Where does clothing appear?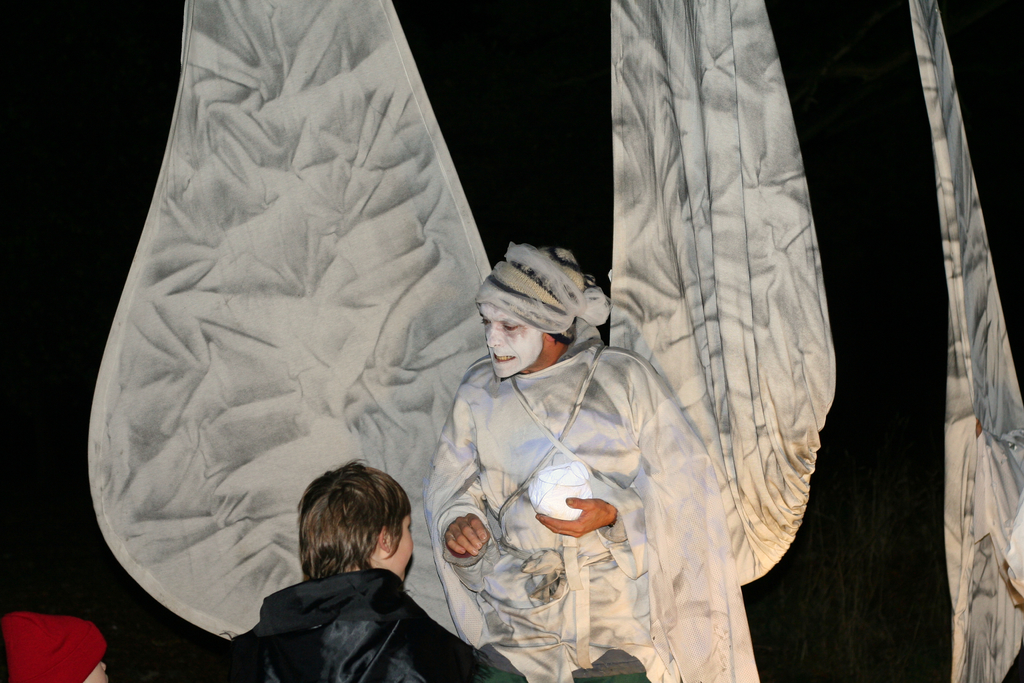
Appears at BBox(422, 347, 760, 682).
